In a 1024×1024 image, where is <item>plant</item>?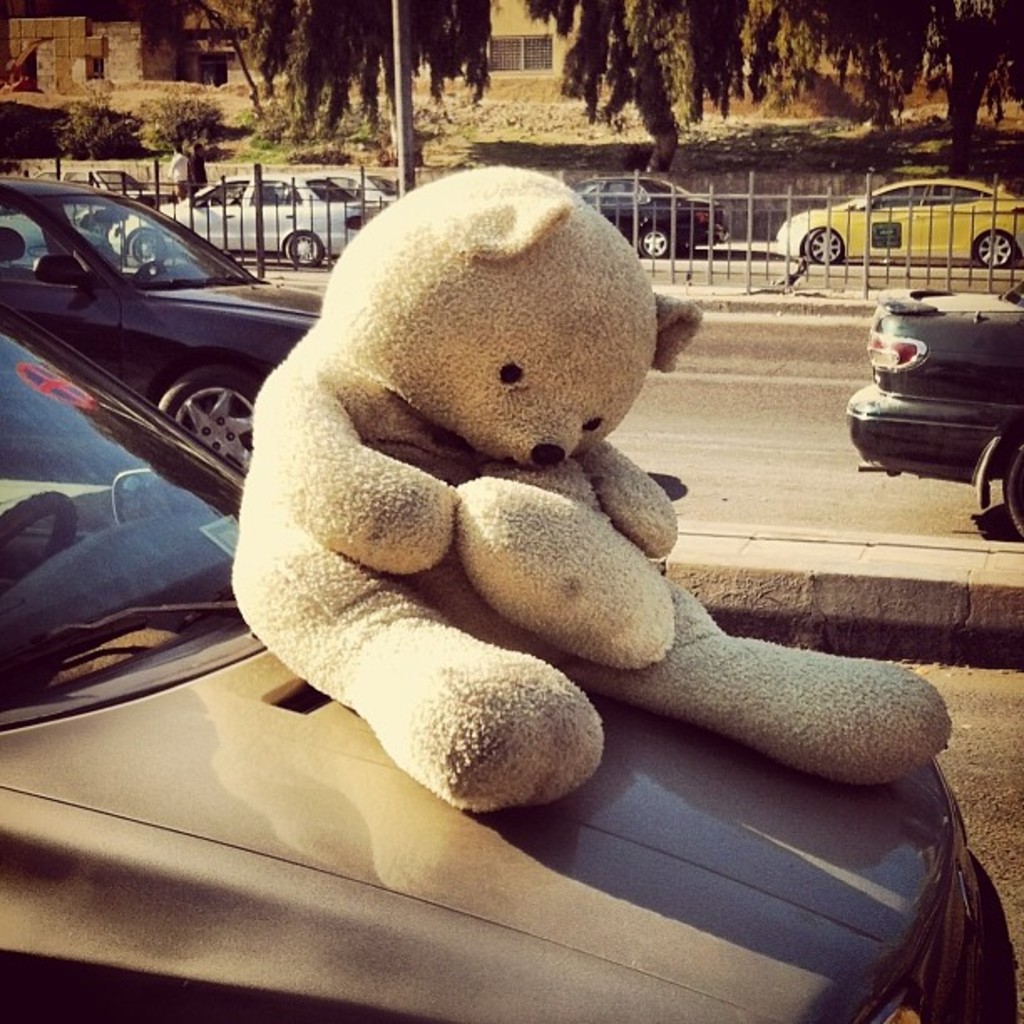
crop(147, 94, 206, 151).
